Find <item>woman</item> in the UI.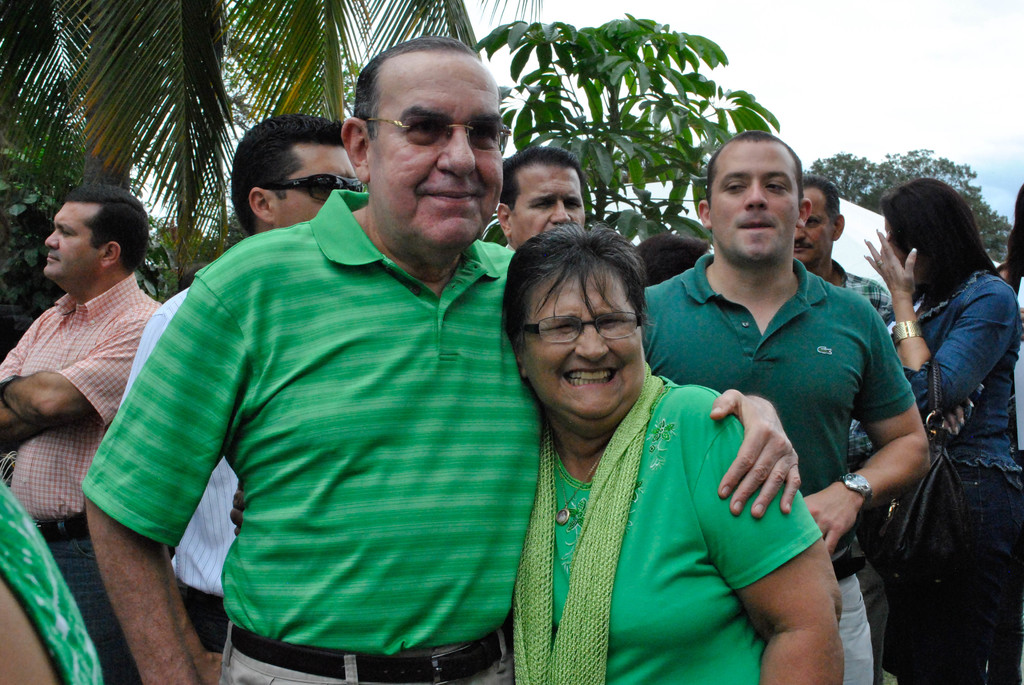
UI element at <box>504,217,850,684</box>.
